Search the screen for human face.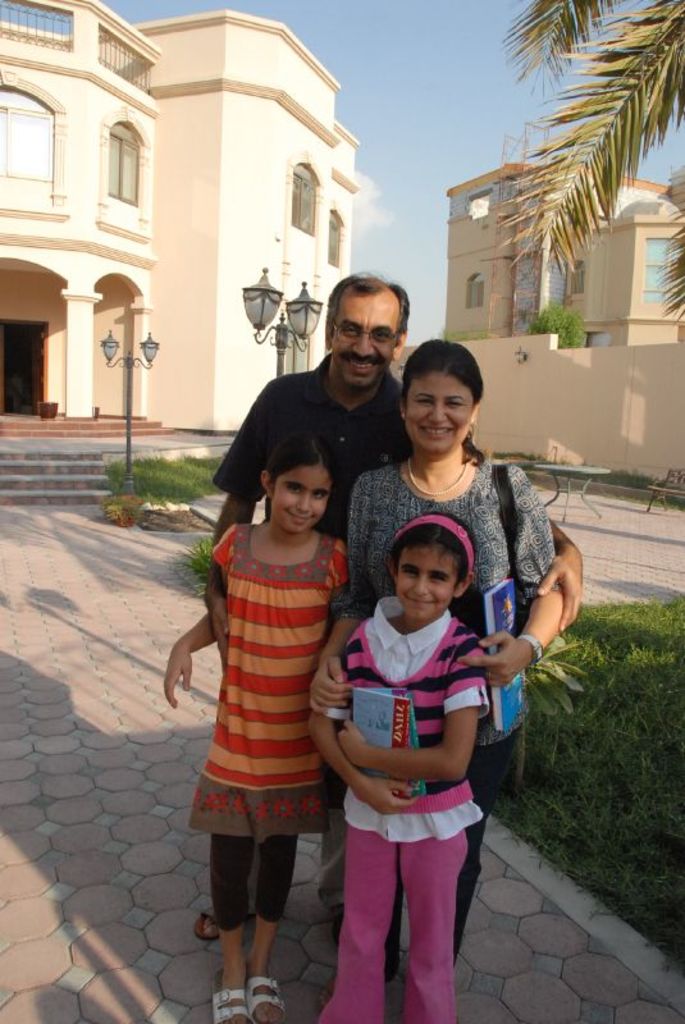
Found at bbox=(337, 288, 405, 387).
